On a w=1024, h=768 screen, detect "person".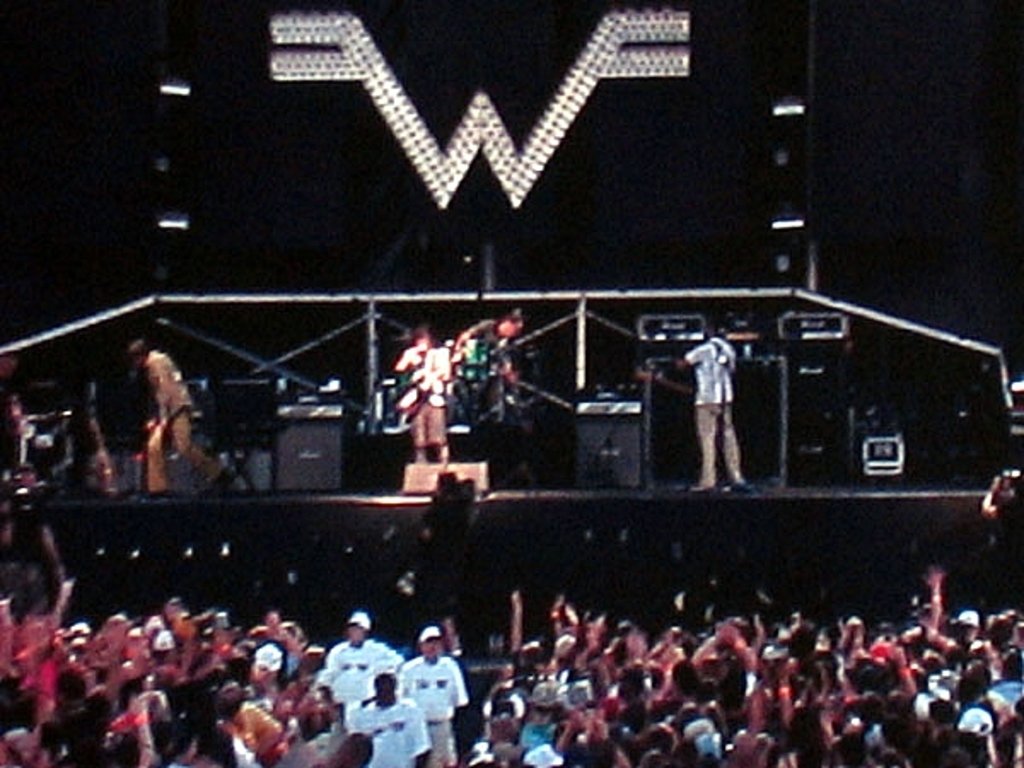
box(130, 340, 239, 492).
